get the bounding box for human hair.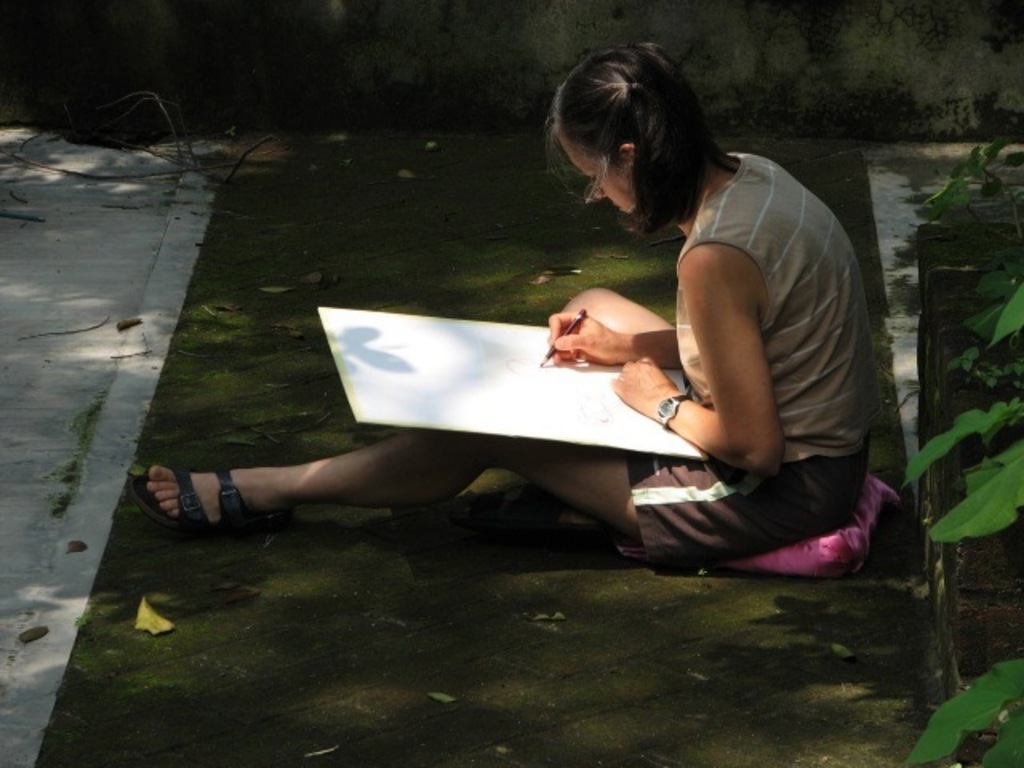
{"x1": 546, "y1": 42, "x2": 738, "y2": 240}.
